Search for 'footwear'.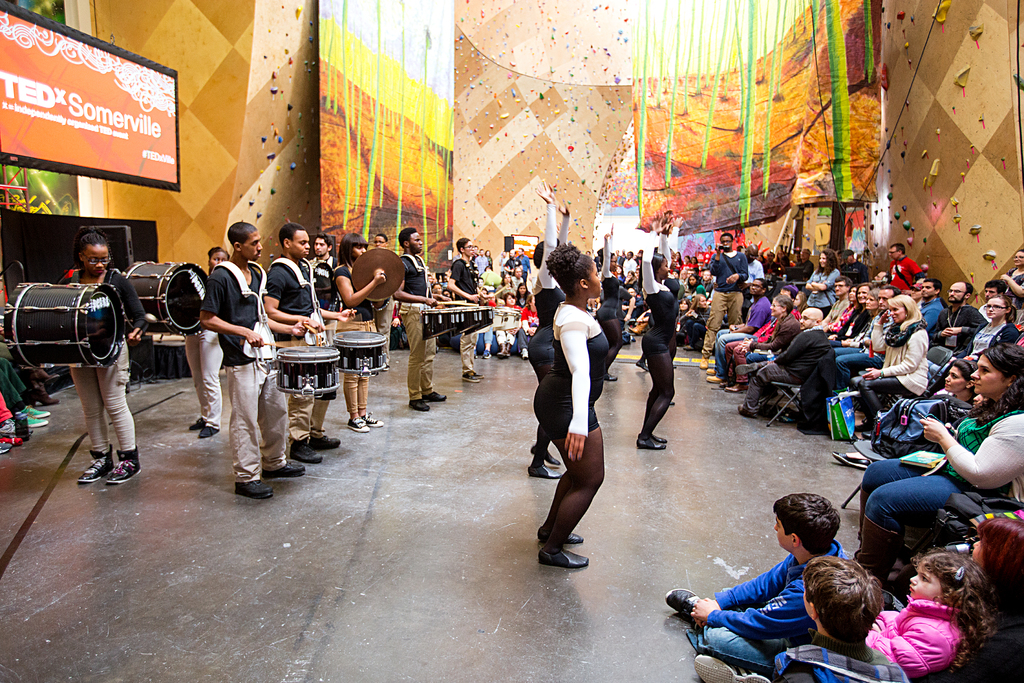
Found at left=104, top=442, right=142, bottom=482.
